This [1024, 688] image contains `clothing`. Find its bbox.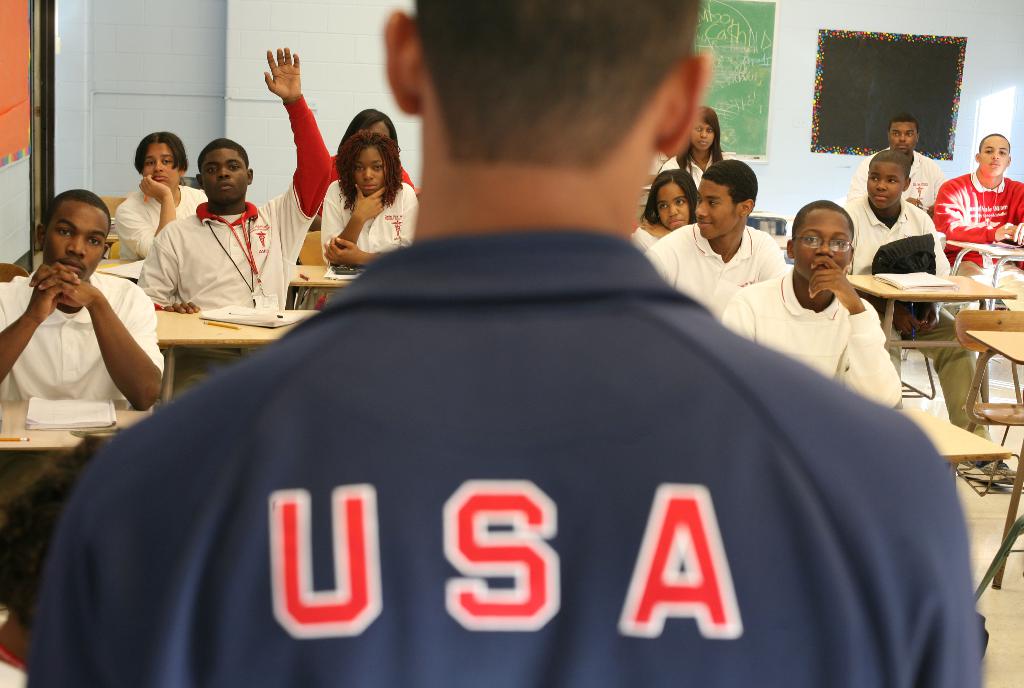
<box>843,191,991,432</box>.
